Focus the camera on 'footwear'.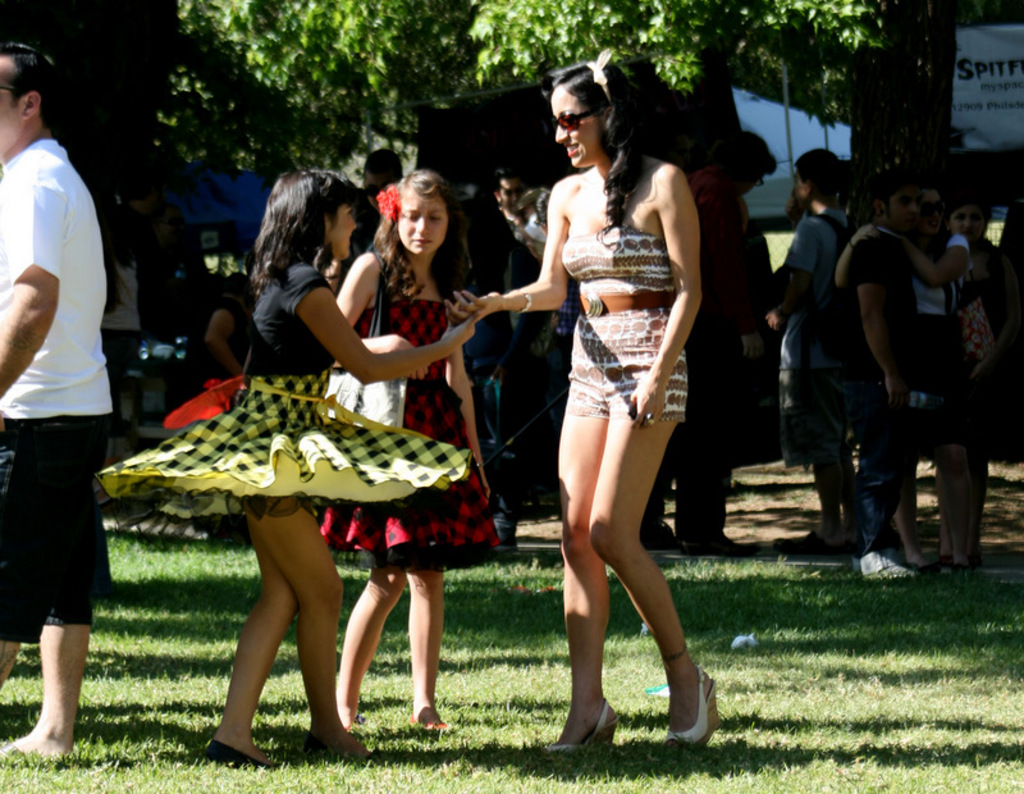
Focus region: [682,538,760,560].
